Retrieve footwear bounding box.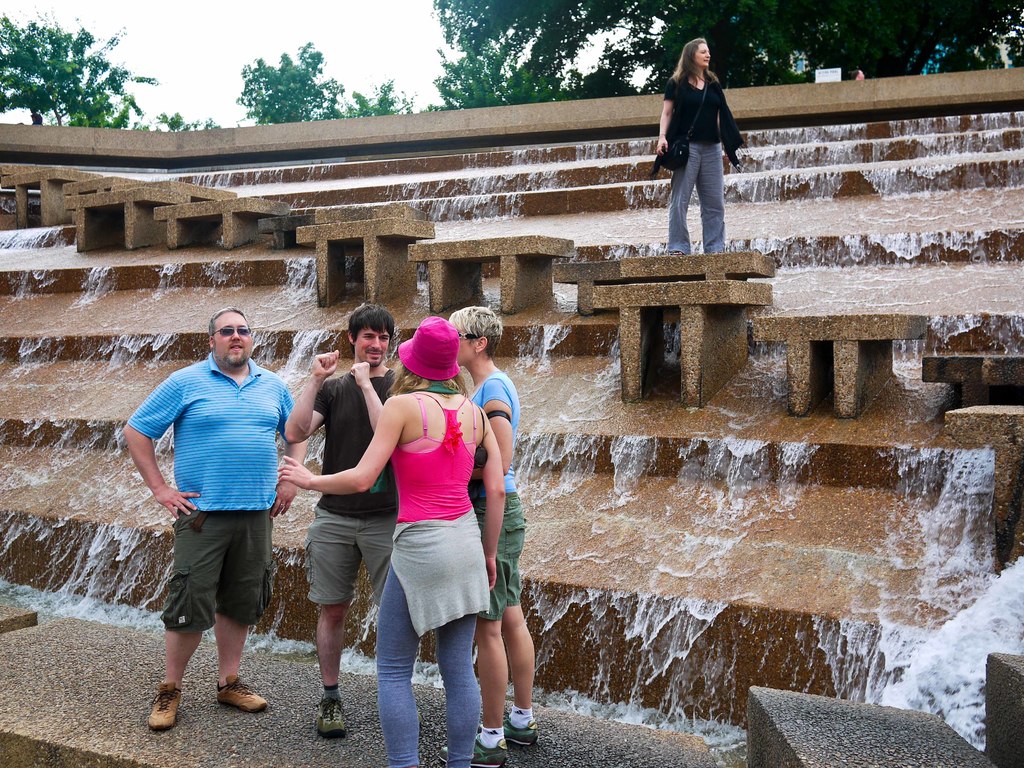
Bounding box: [439, 728, 504, 767].
